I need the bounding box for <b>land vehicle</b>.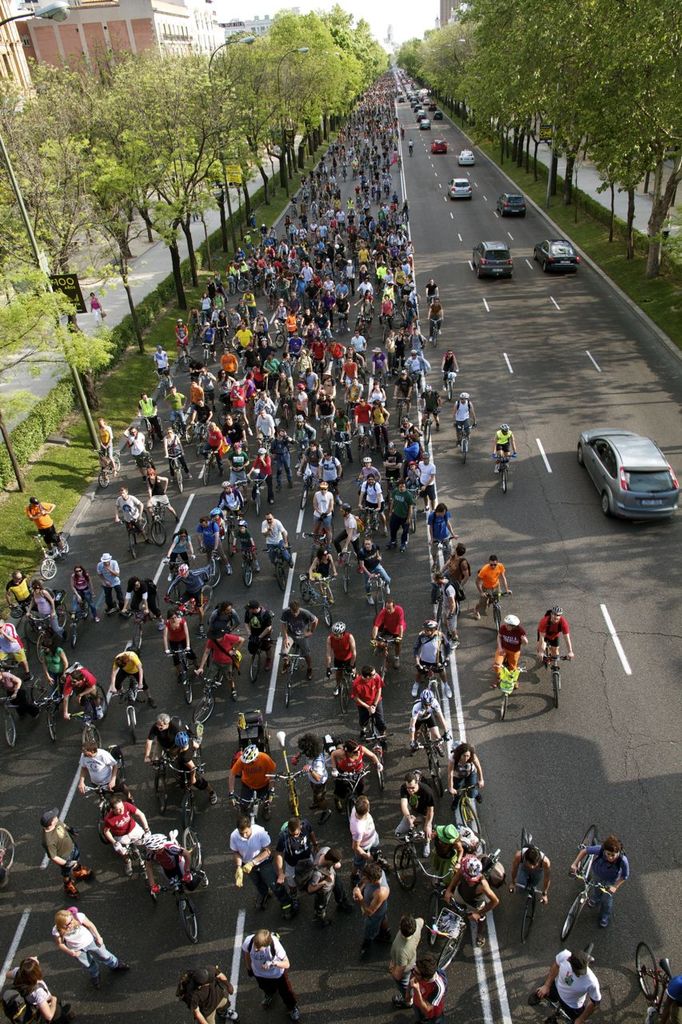
Here it is: crop(0, 827, 14, 890).
